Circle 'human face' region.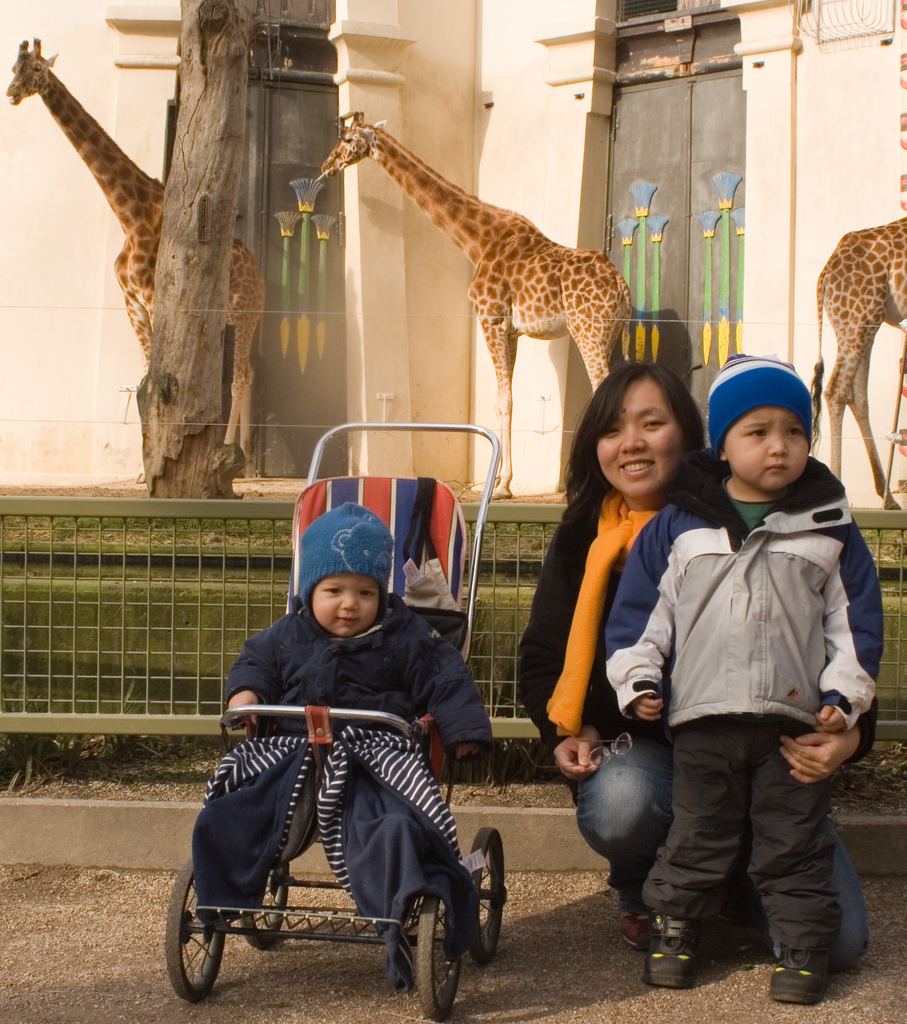
Region: detection(597, 375, 684, 504).
